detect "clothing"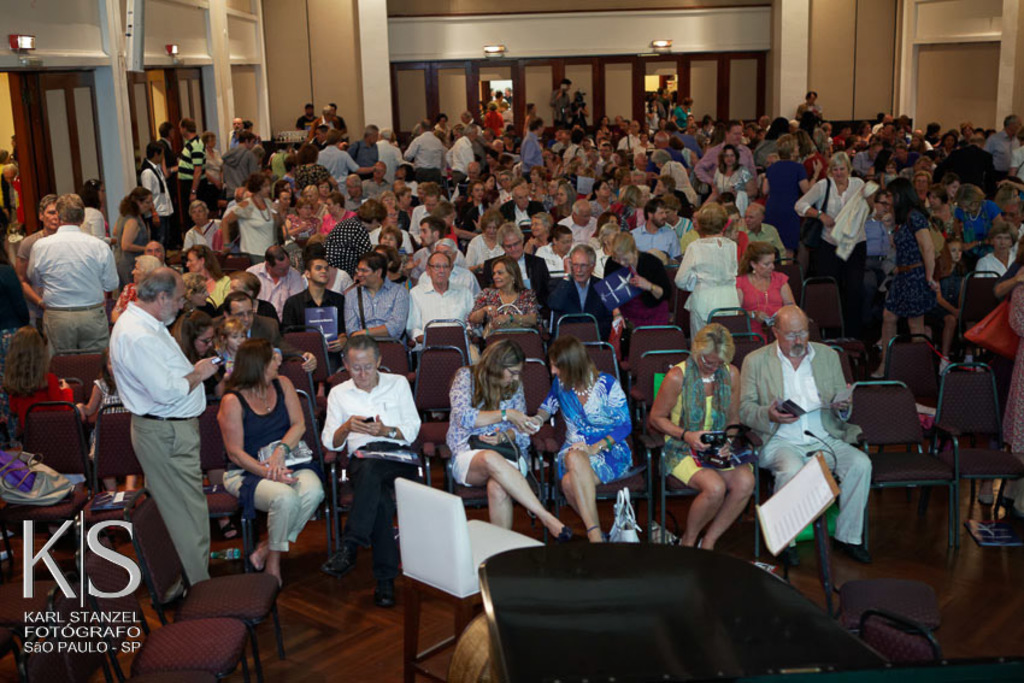
rect(882, 208, 941, 322)
